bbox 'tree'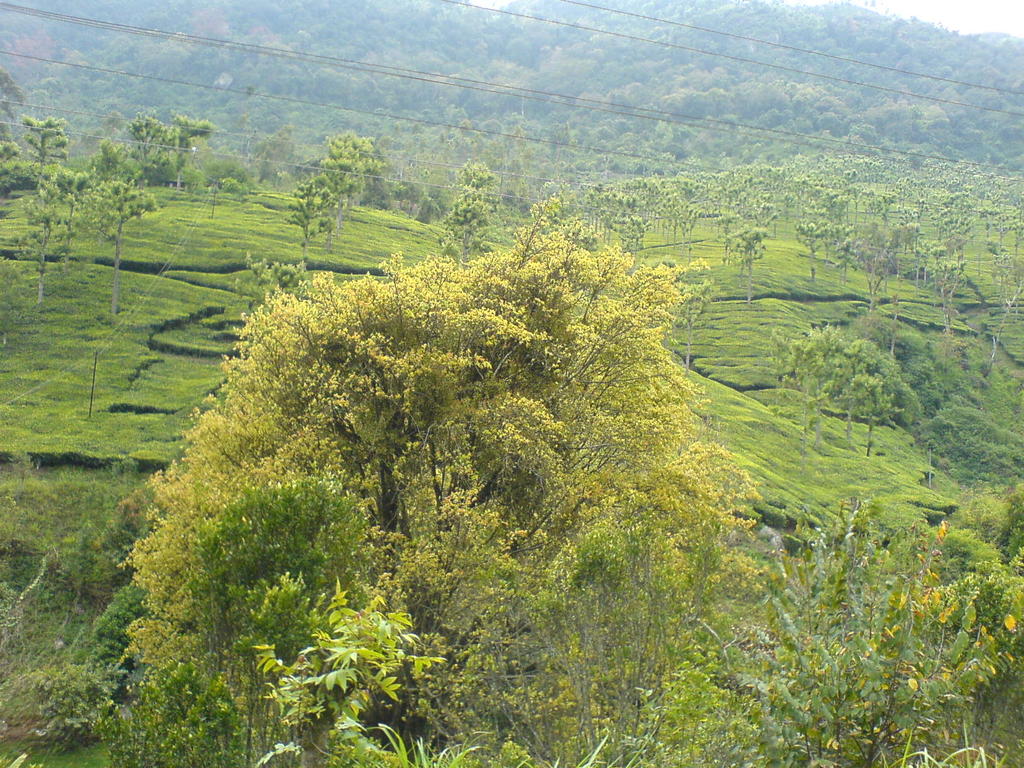
729:211:782:277
